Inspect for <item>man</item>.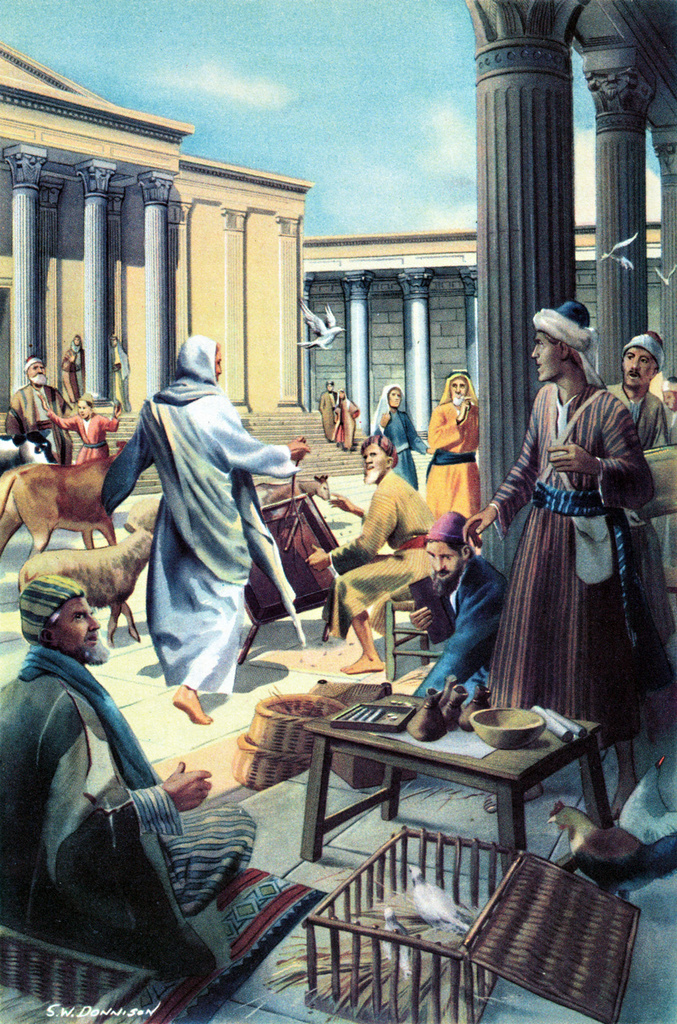
Inspection: 407/509/504/716.
